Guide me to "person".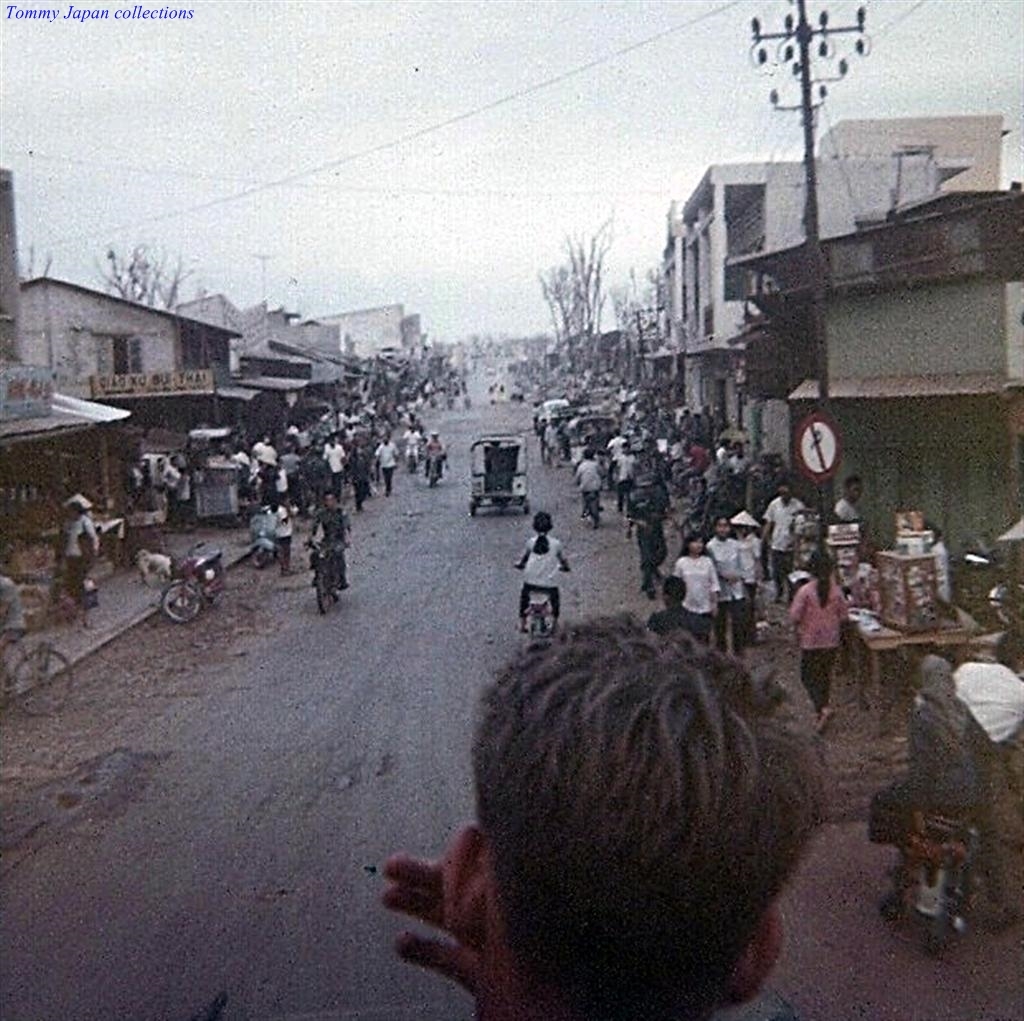
Guidance: Rect(575, 447, 603, 526).
